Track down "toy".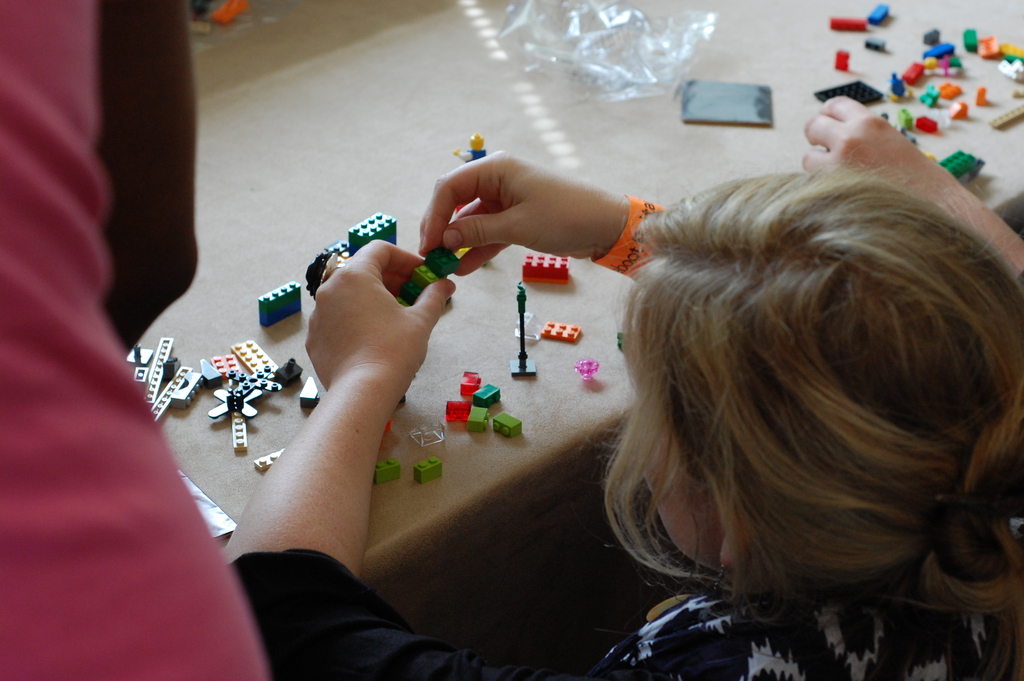
Tracked to [468, 380, 513, 409].
